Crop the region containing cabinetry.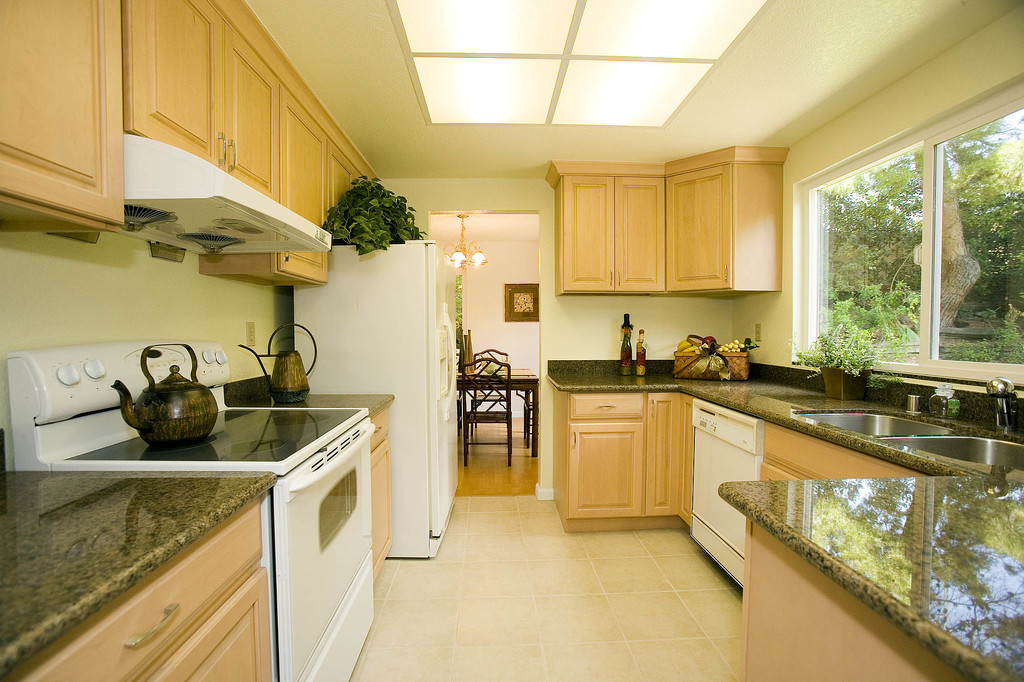
Crop region: l=695, t=397, r=763, b=559.
